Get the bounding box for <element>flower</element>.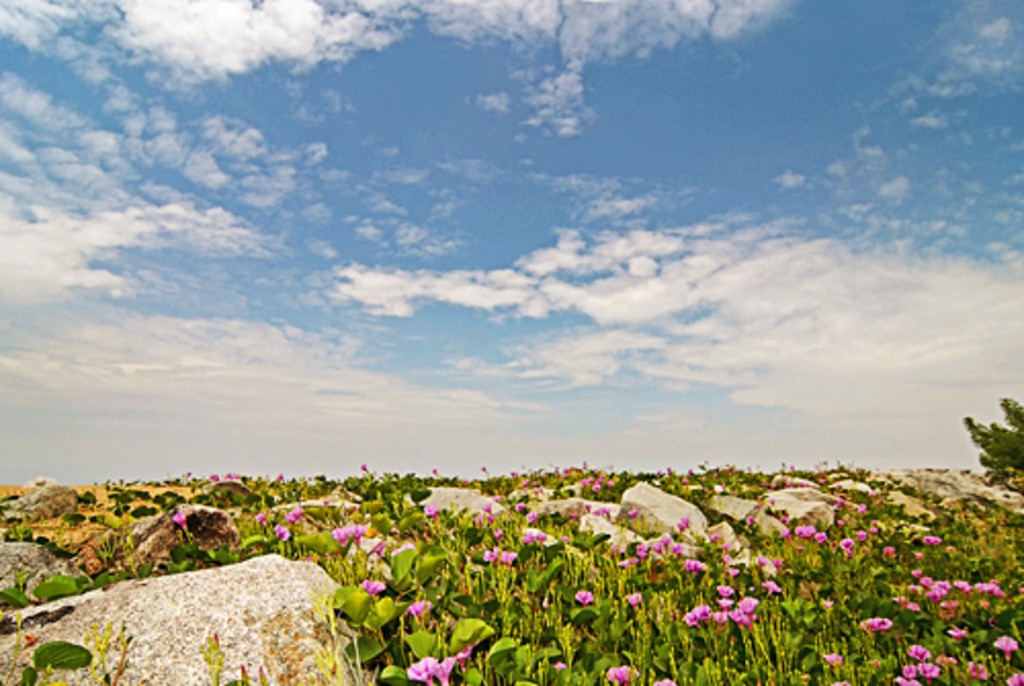
x1=655, y1=676, x2=676, y2=684.
